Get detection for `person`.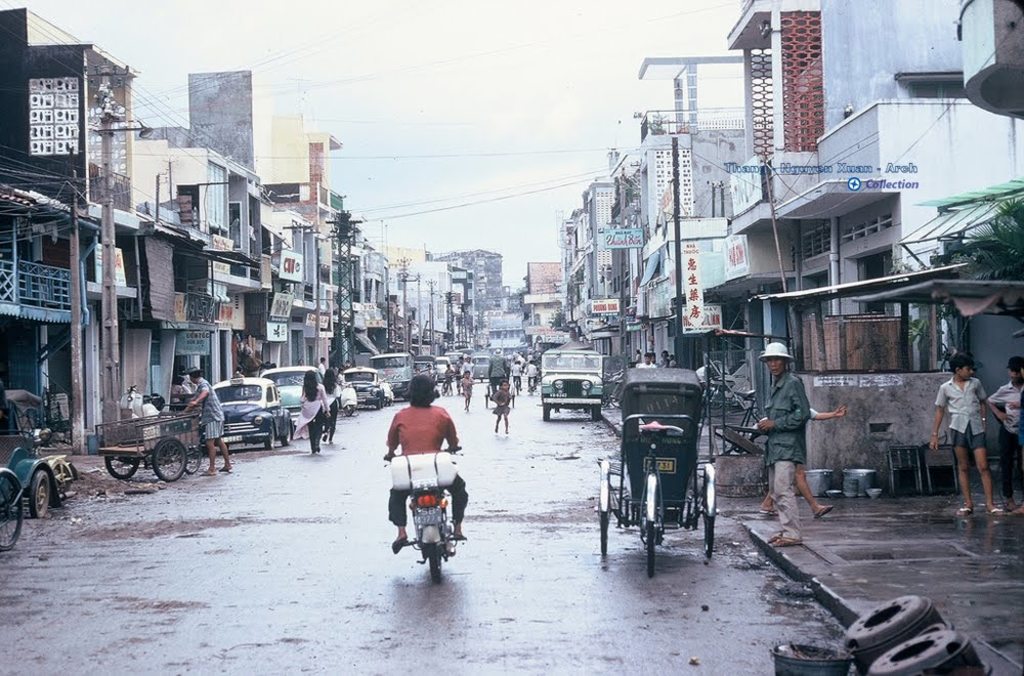
Detection: [x1=489, y1=383, x2=514, y2=434].
